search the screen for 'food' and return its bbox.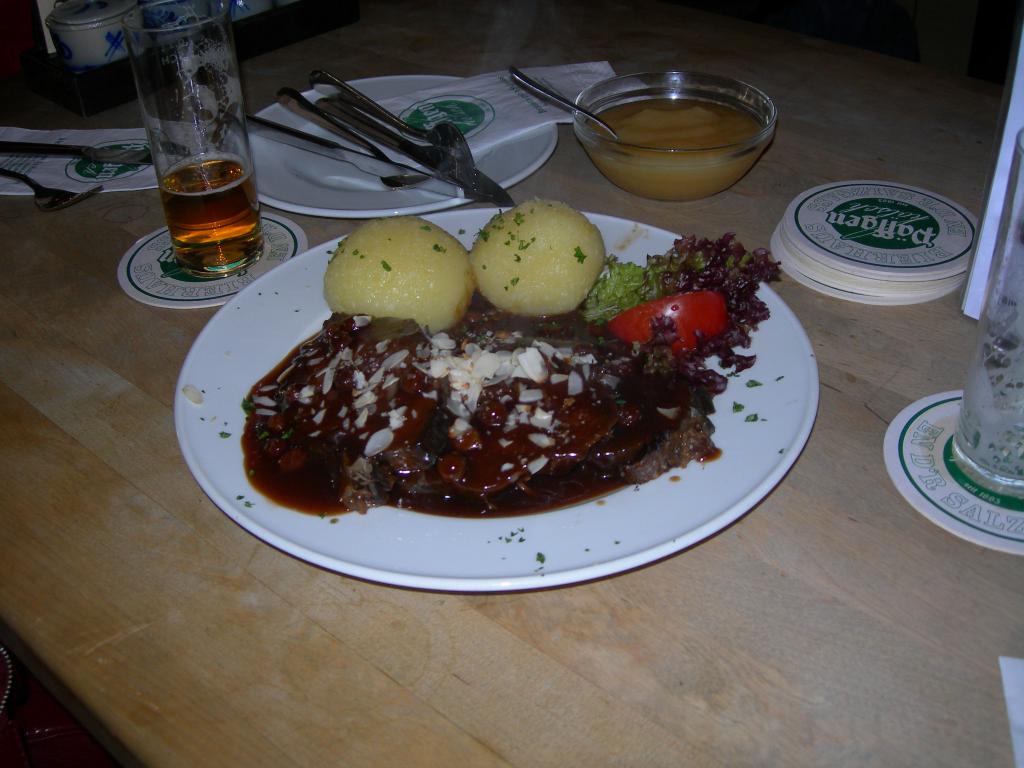
Found: [271,228,776,536].
